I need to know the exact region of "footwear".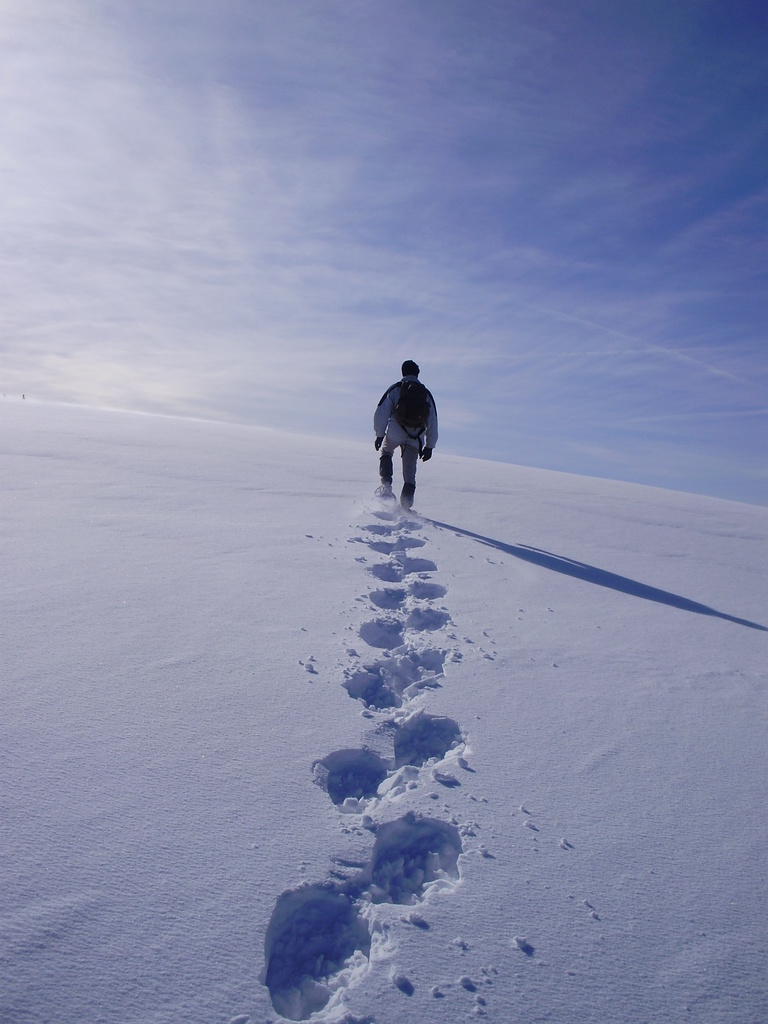
Region: region(374, 483, 398, 500).
